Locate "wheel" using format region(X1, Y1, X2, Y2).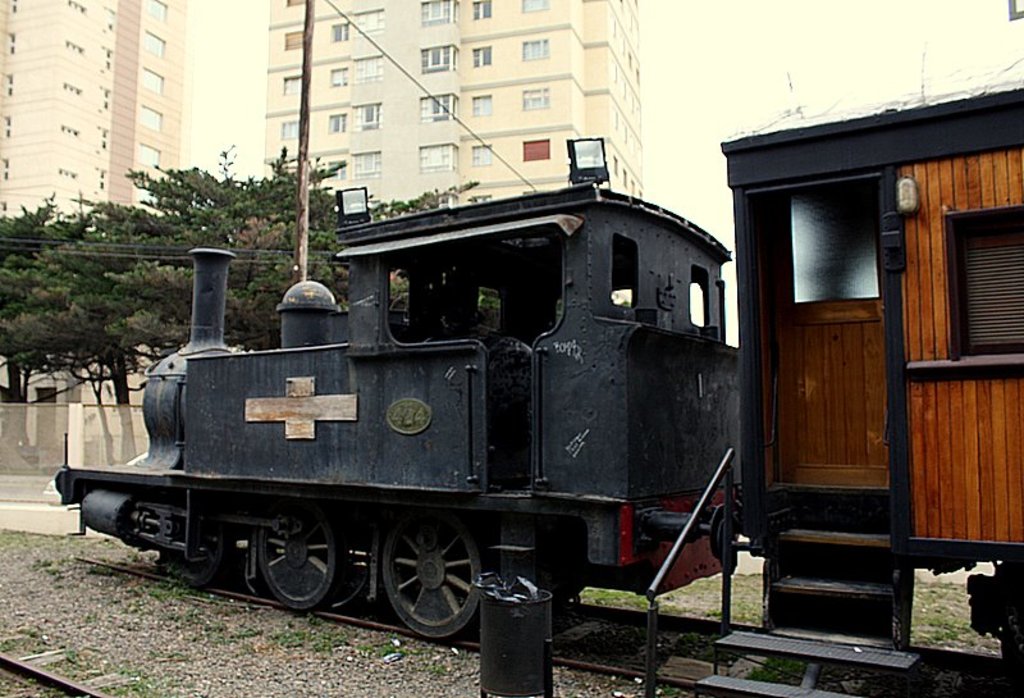
region(253, 493, 364, 607).
